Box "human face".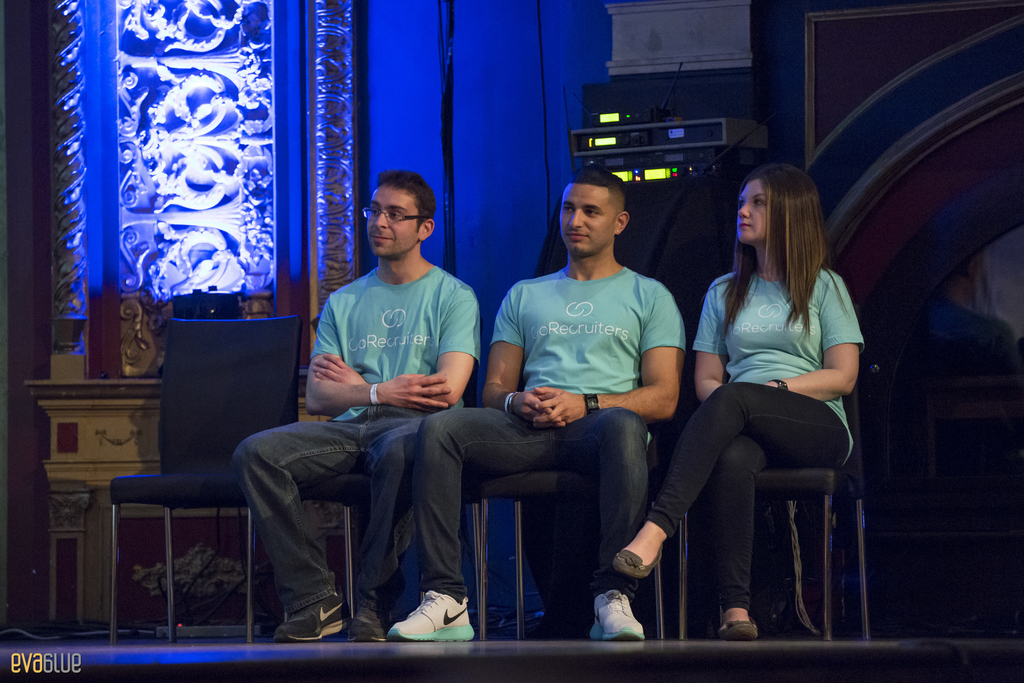
bbox(556, 183, 615, 256).
